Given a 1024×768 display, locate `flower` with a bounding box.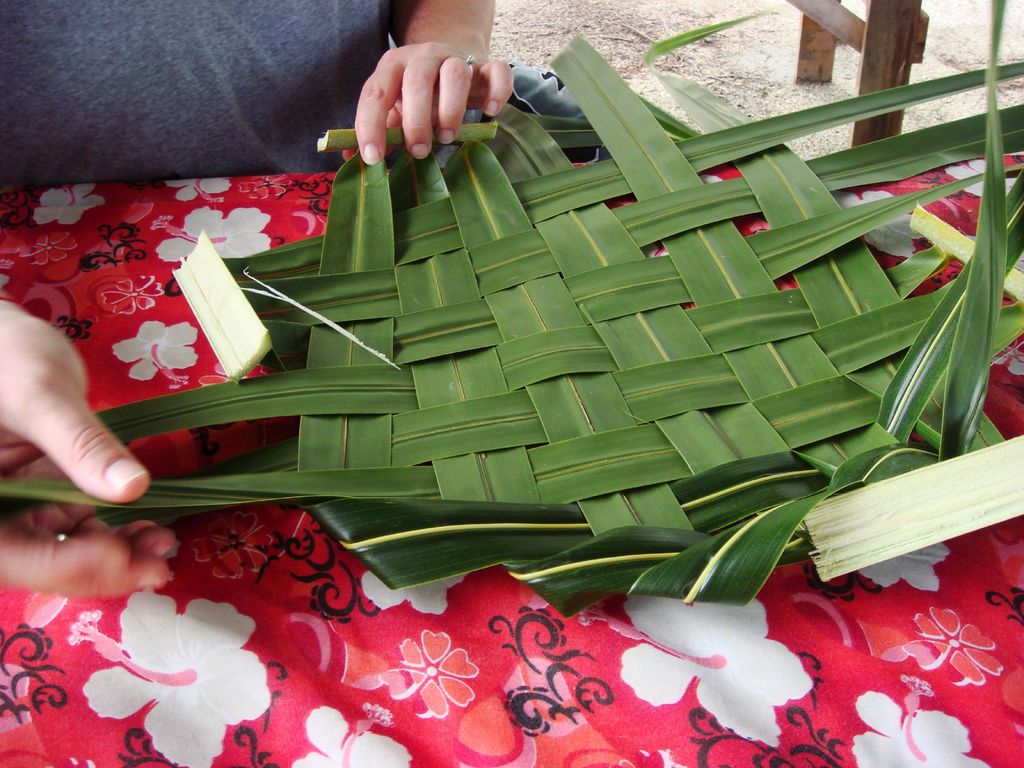
Located: pyautogui.locateOnScreen(851, 675, 993, 767).
